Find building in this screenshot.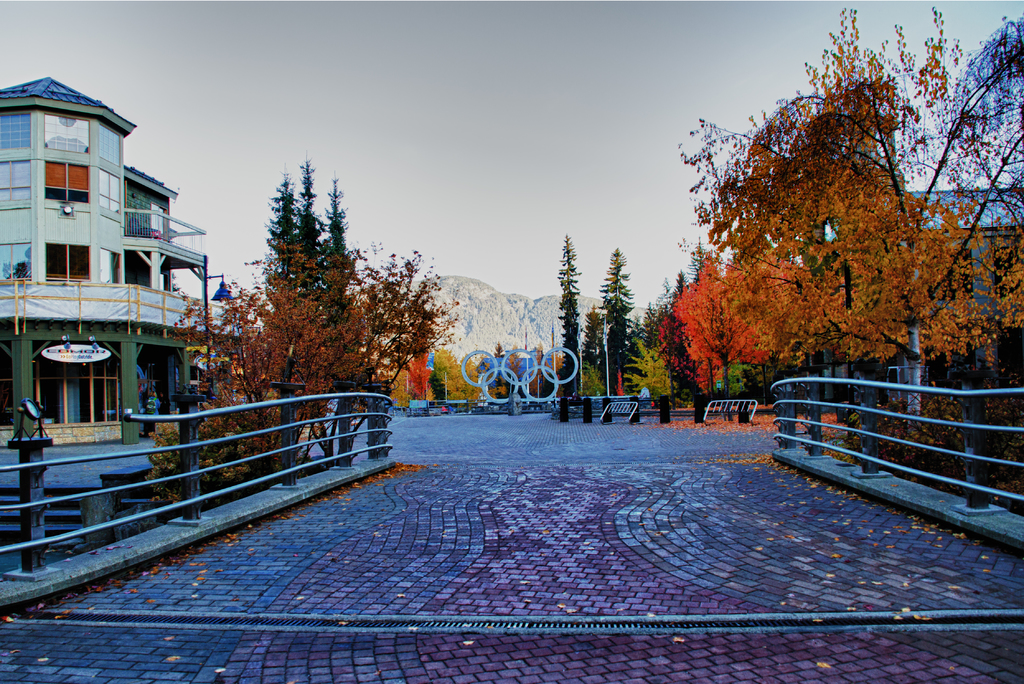
The bounding box for building is [left=0, top=75, right=239, bottom=441].
